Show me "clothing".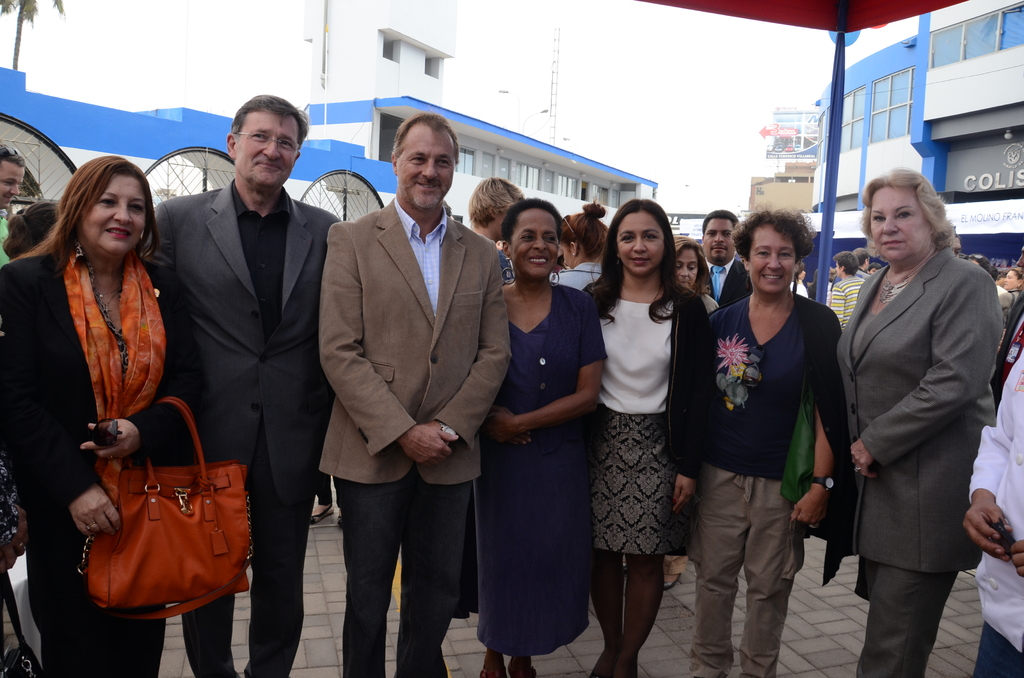
"clothing" is here: [left=788, top=279, right=811, bottom=298].
